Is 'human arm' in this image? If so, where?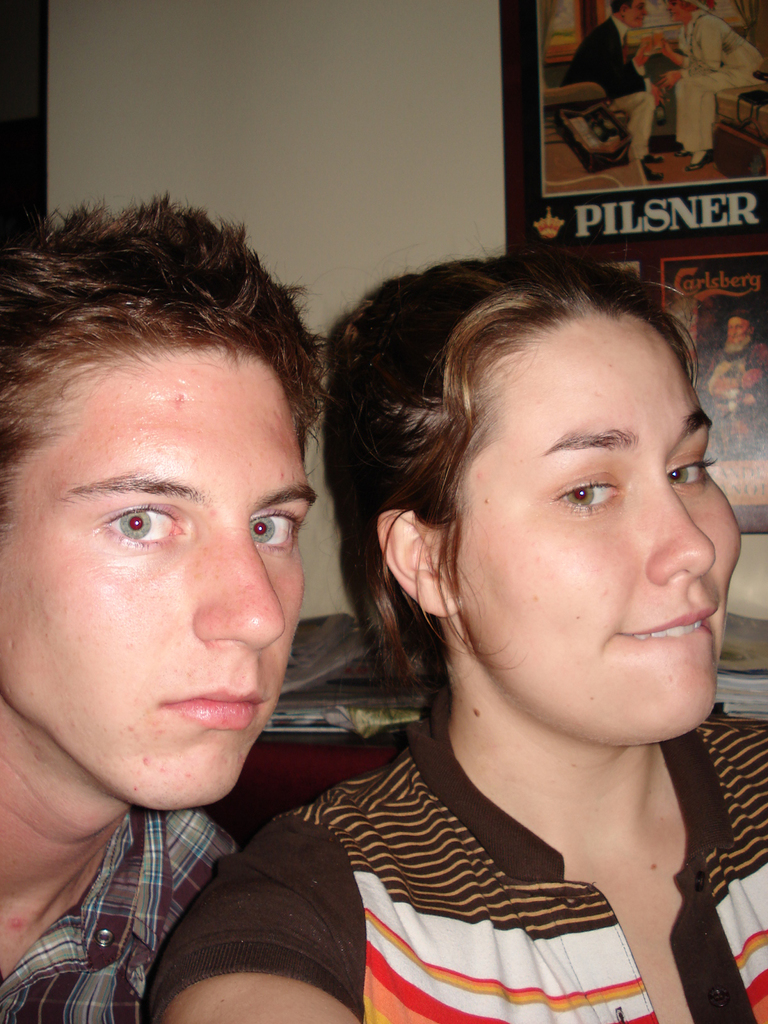
Yes, at <region>147, 815, 364, 1023</region>.
